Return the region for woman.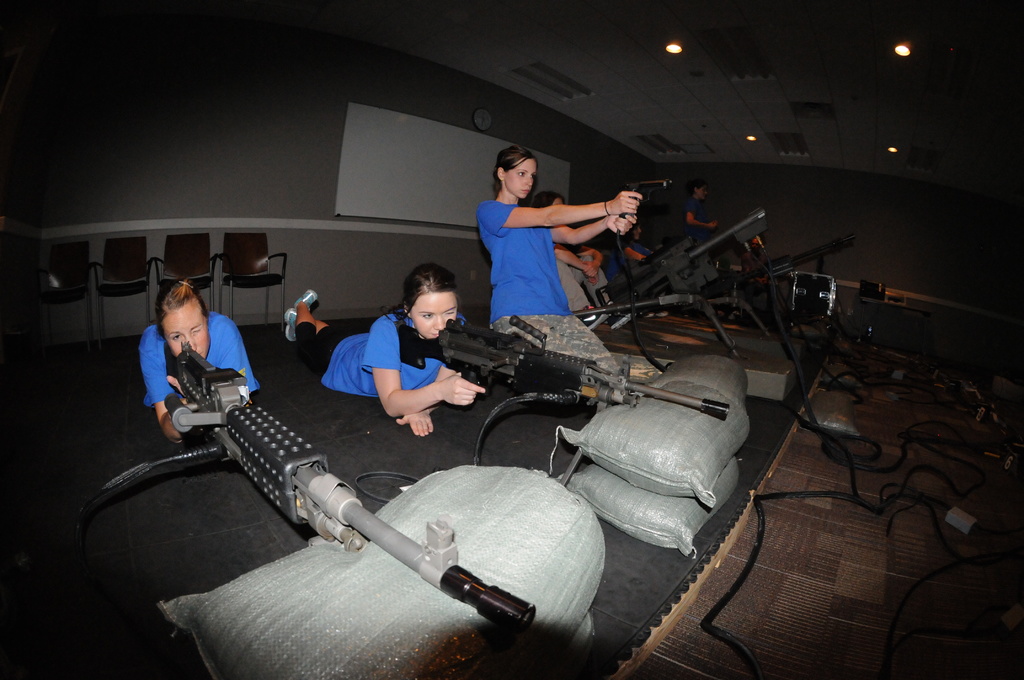
{"x1": 680, "y1": 177, "x2": 725, "y2": 244}.
